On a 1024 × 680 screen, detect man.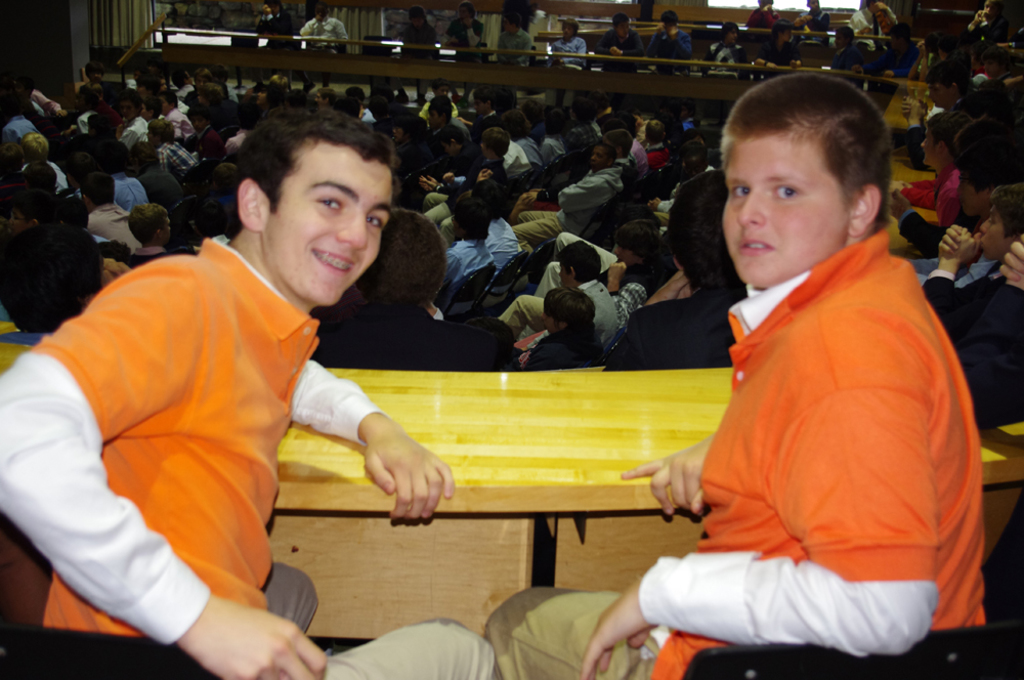
(652,5,700,81).
